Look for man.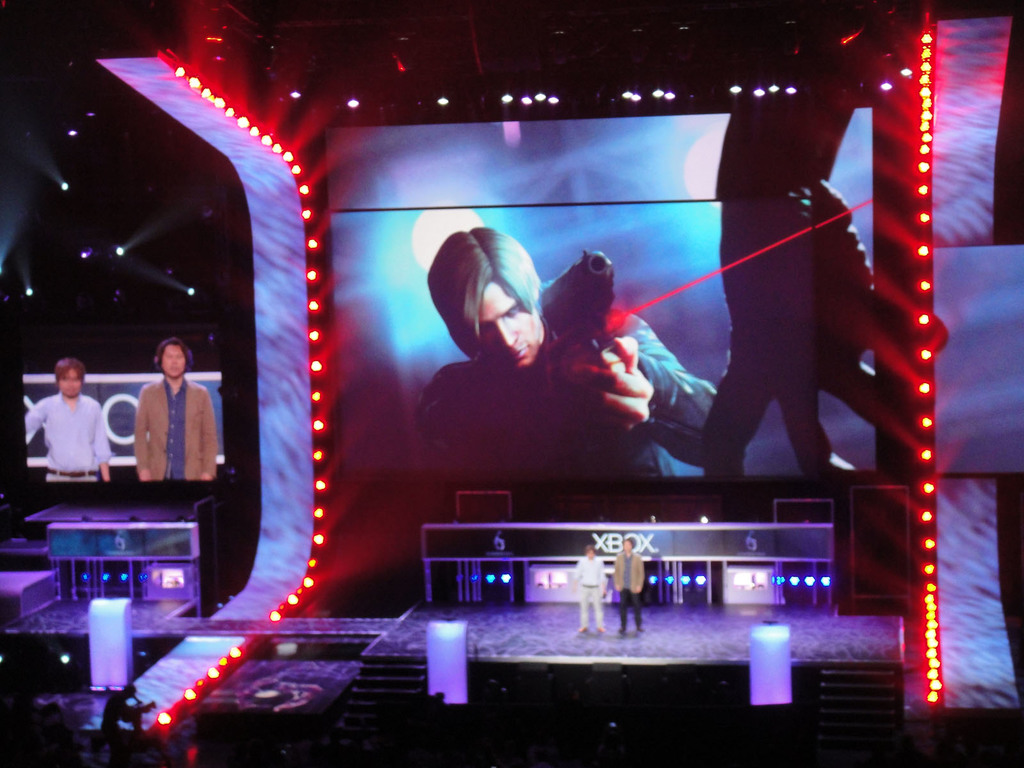
Found: 611, 532, 646, 635.
